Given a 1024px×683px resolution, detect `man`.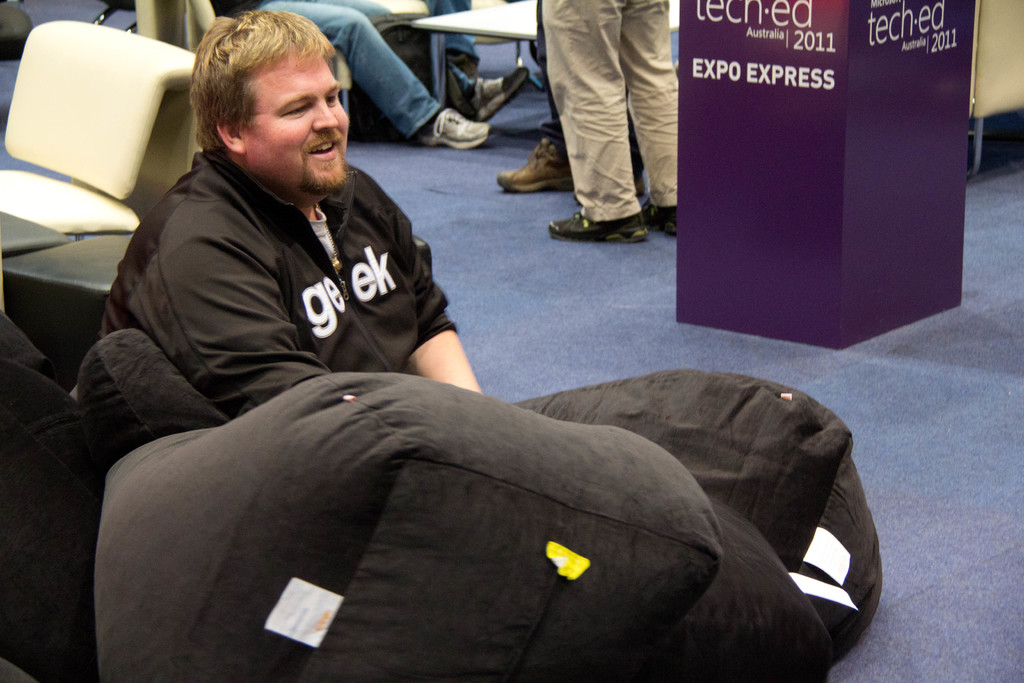
207/0/530/152.
